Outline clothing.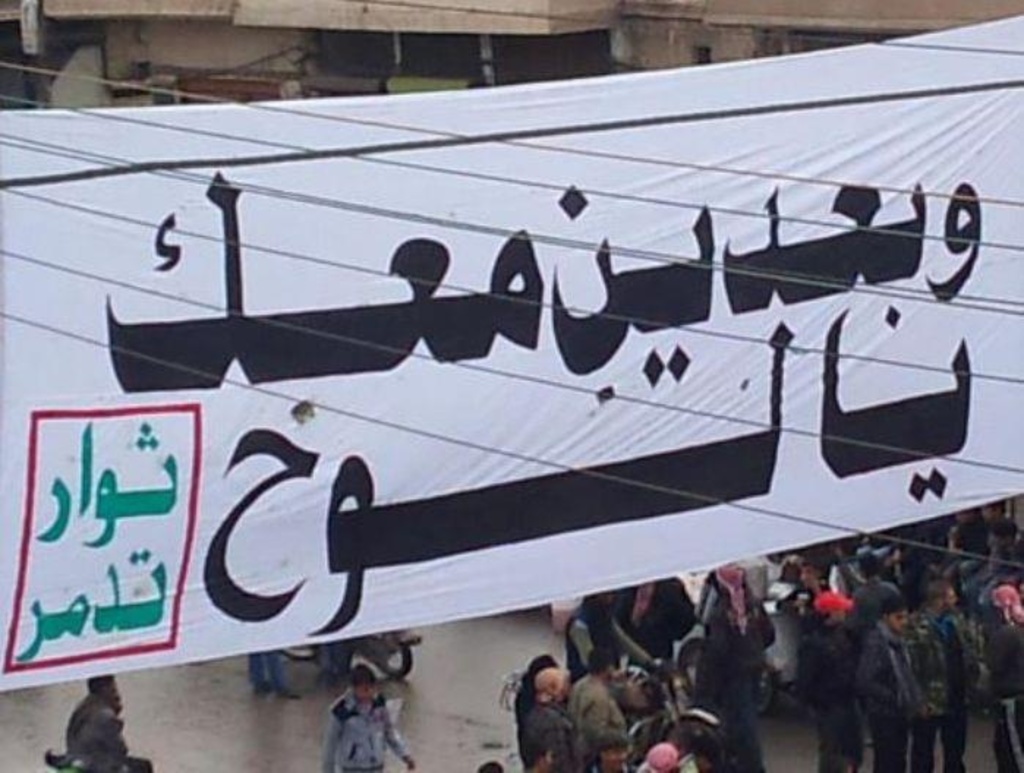
Outline: rect(312, 690, 410, 772).
